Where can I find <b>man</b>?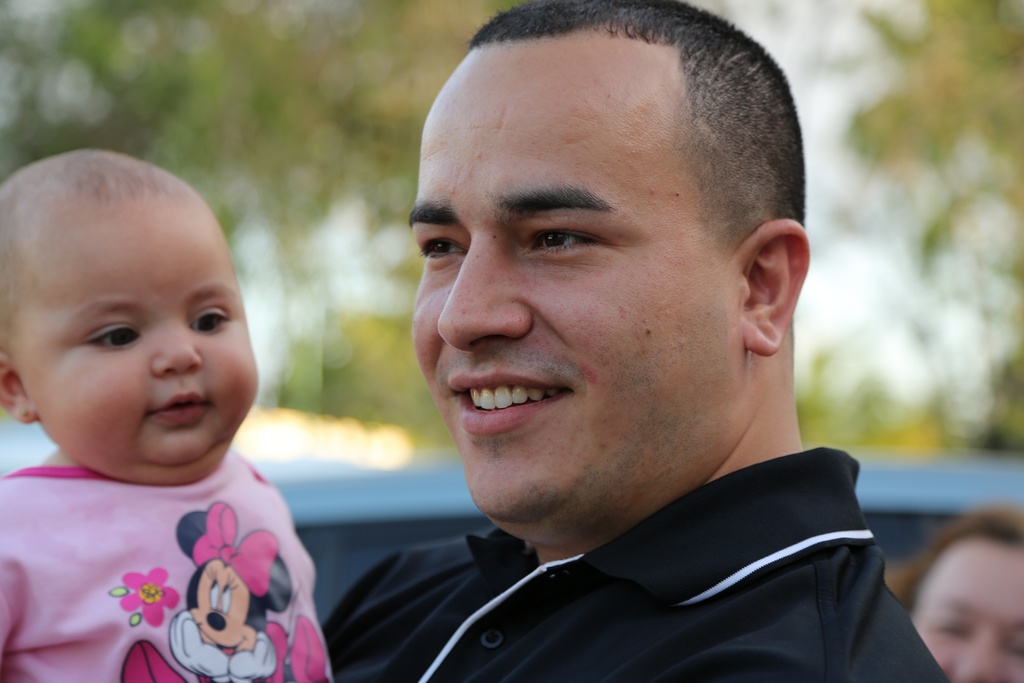
You can find it at 317 0 968 682.
